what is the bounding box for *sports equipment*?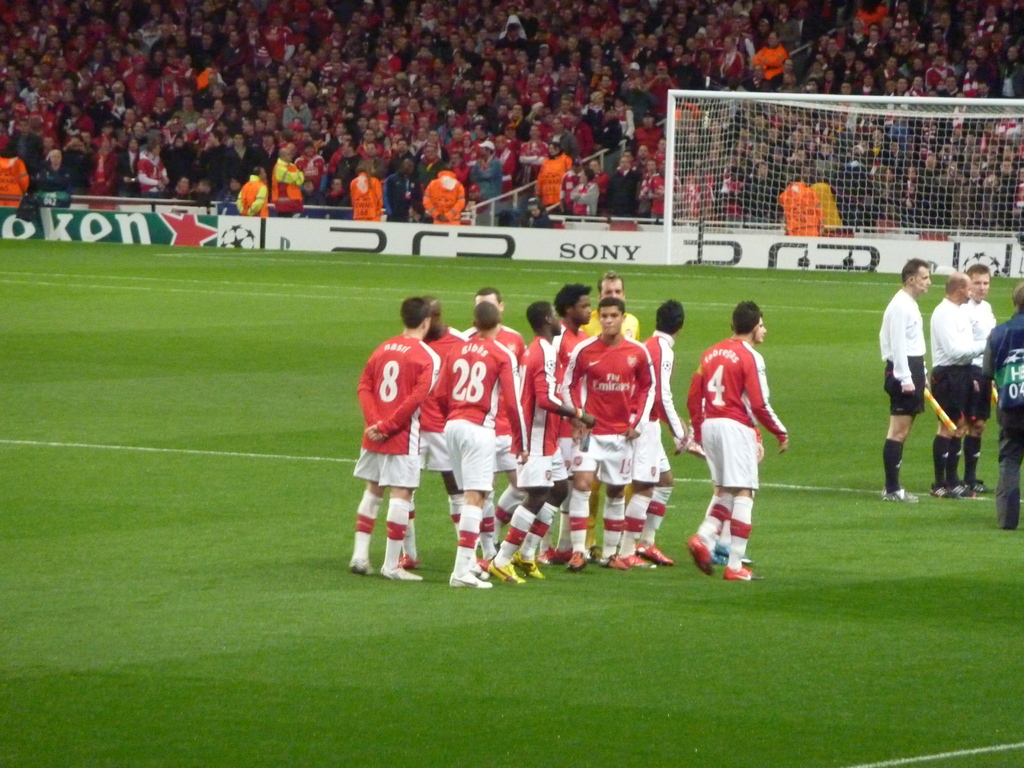
region(377, 560, 424, 579).
